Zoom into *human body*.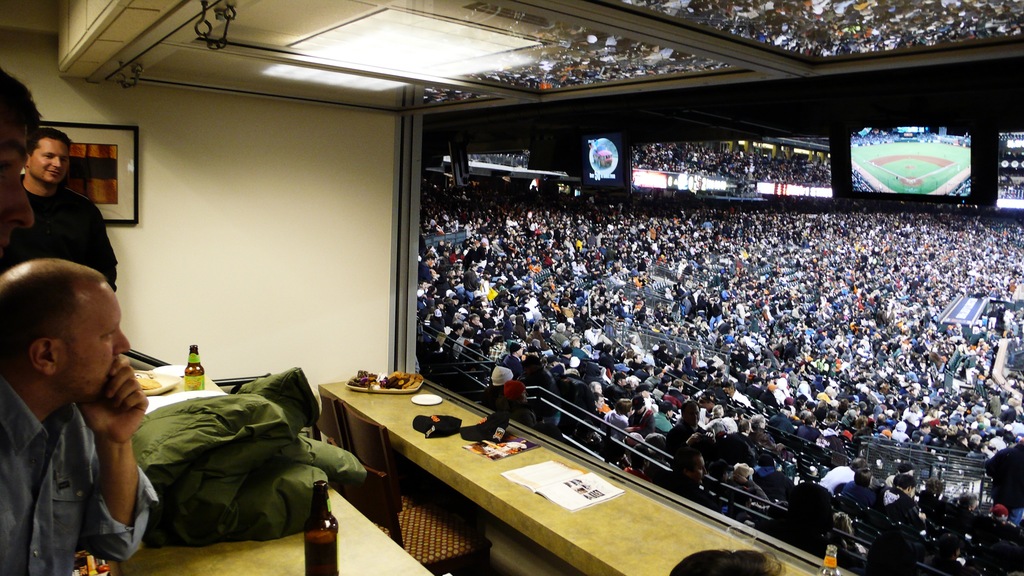
Zoom target: 598, 306, 609, 316.
